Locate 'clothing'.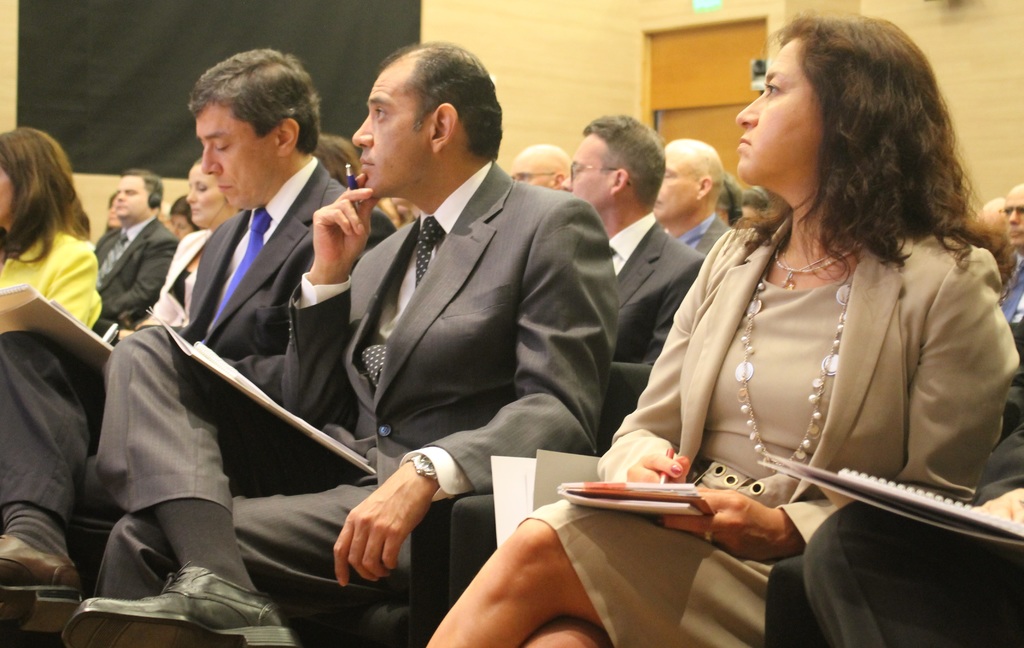
Bounding box: bbox=[0, 152, 1023, 647].
